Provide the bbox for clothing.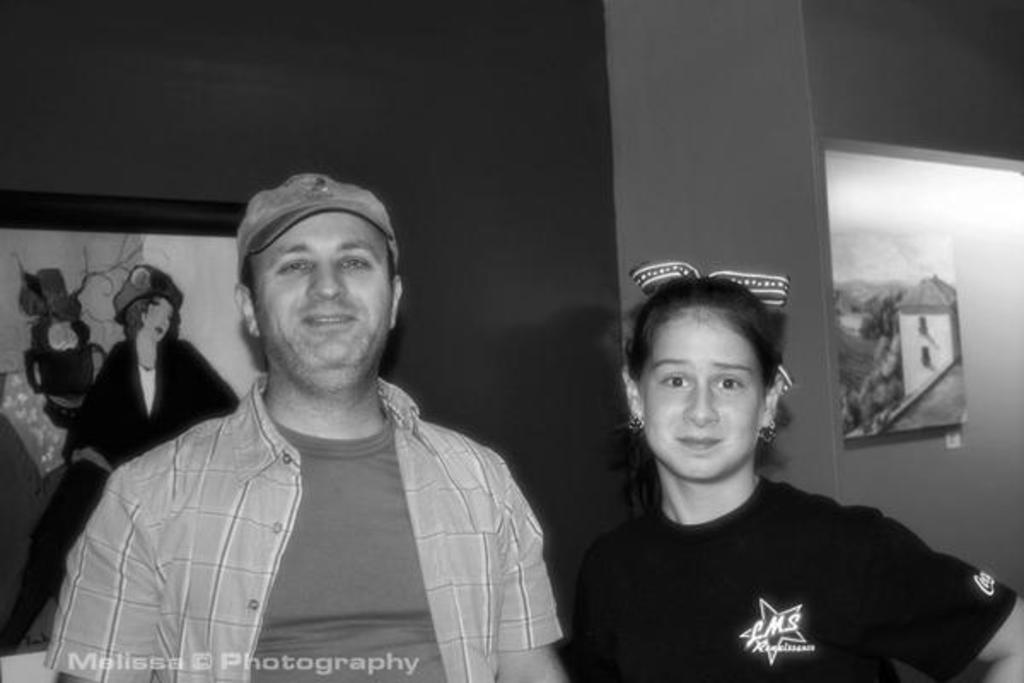
left=108, top=312, right=570, bottom=680.
